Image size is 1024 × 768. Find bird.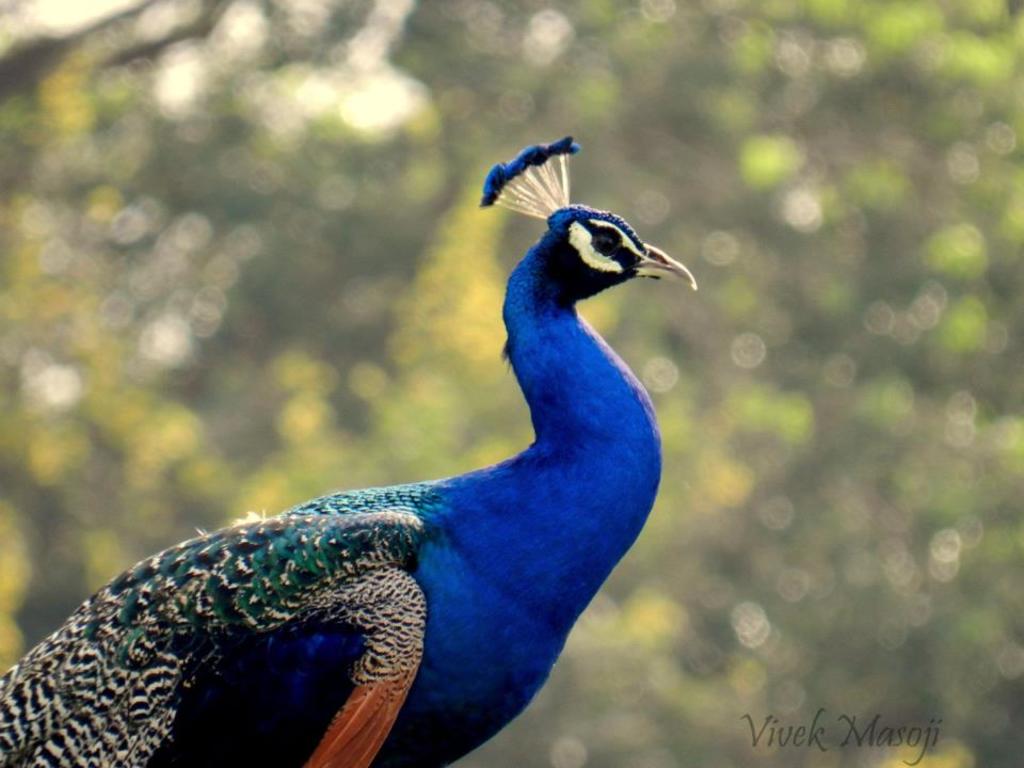
[x1=14, y1=140, x2=705, y2=743].
